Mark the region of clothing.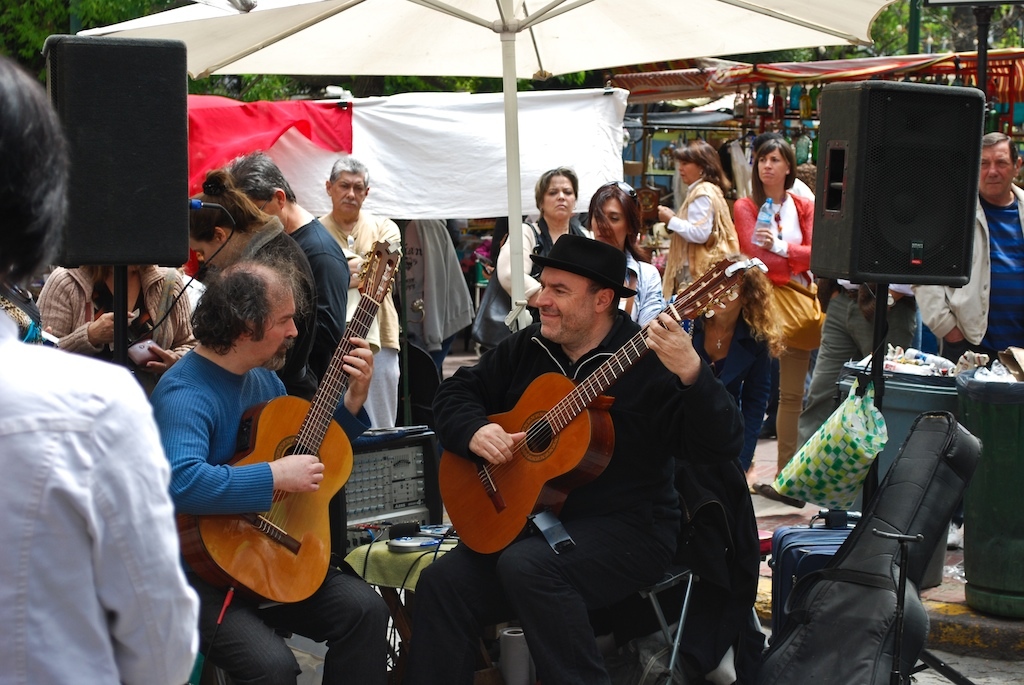
Region: (left=0, top=303, right=207, bottom=684).
